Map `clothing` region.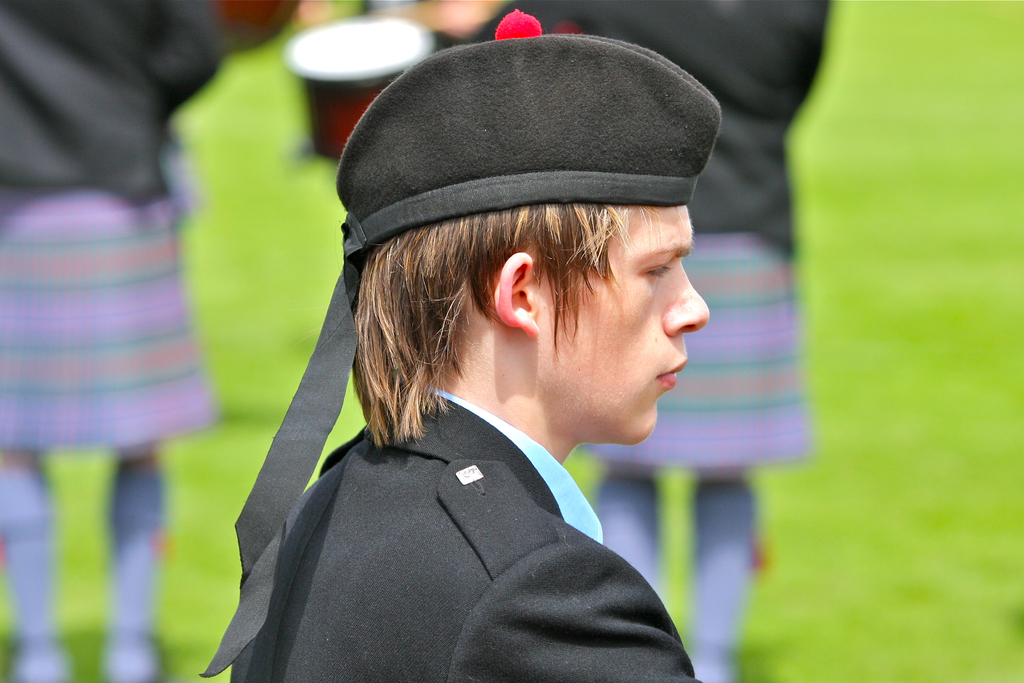
Mapped to box=[213, 384, 708, 682].
